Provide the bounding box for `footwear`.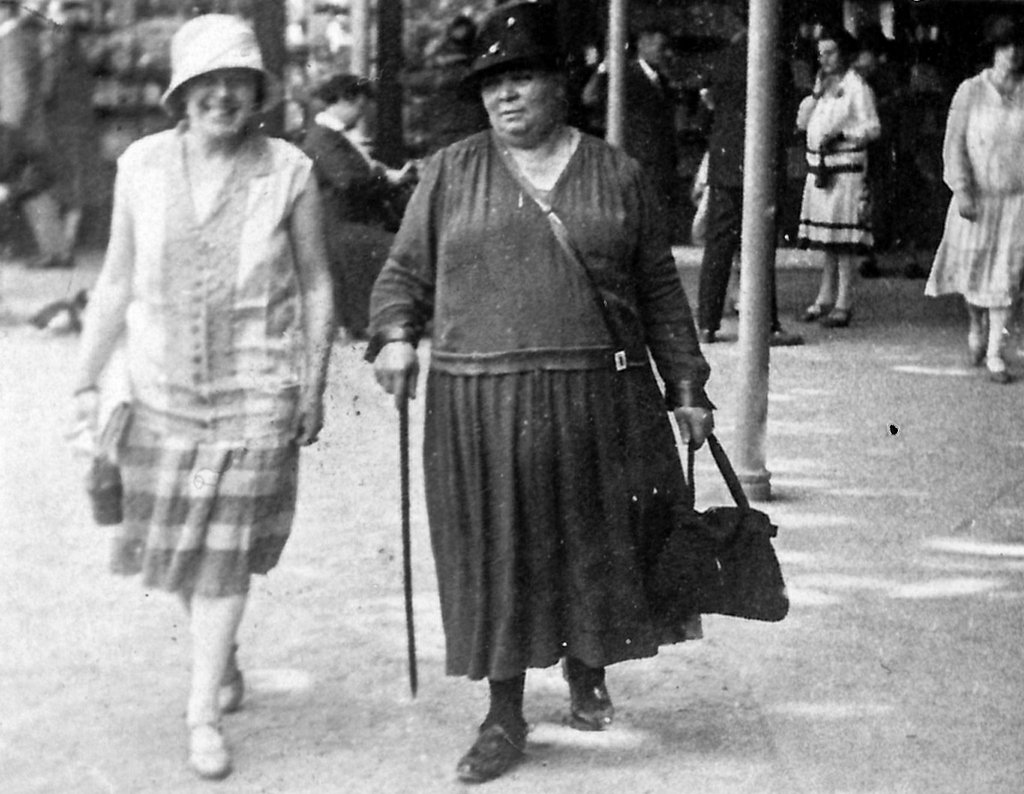
bbox(800, 293, 834, 320).
